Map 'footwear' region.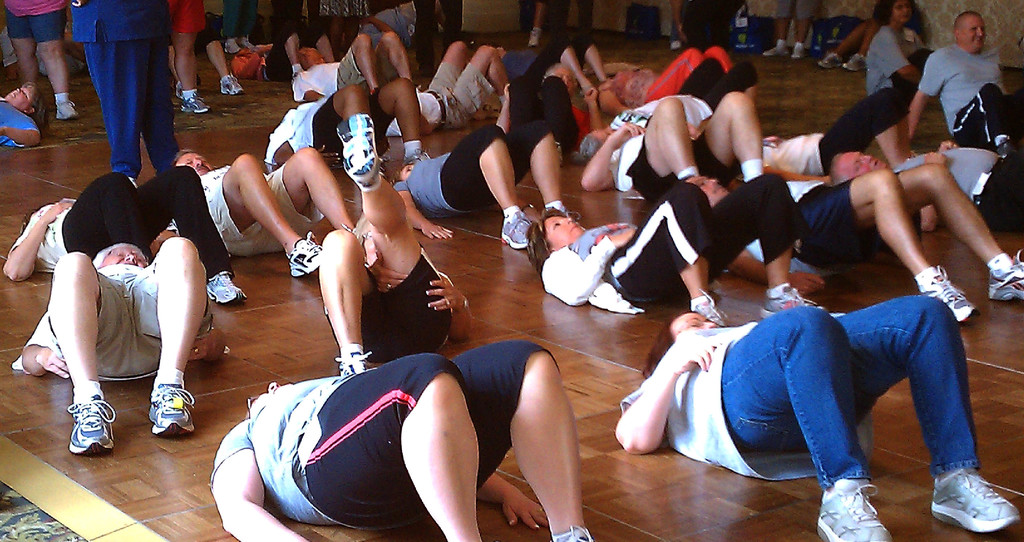
Mapped to x1=555 y1=523 x2=594 y2=541.
